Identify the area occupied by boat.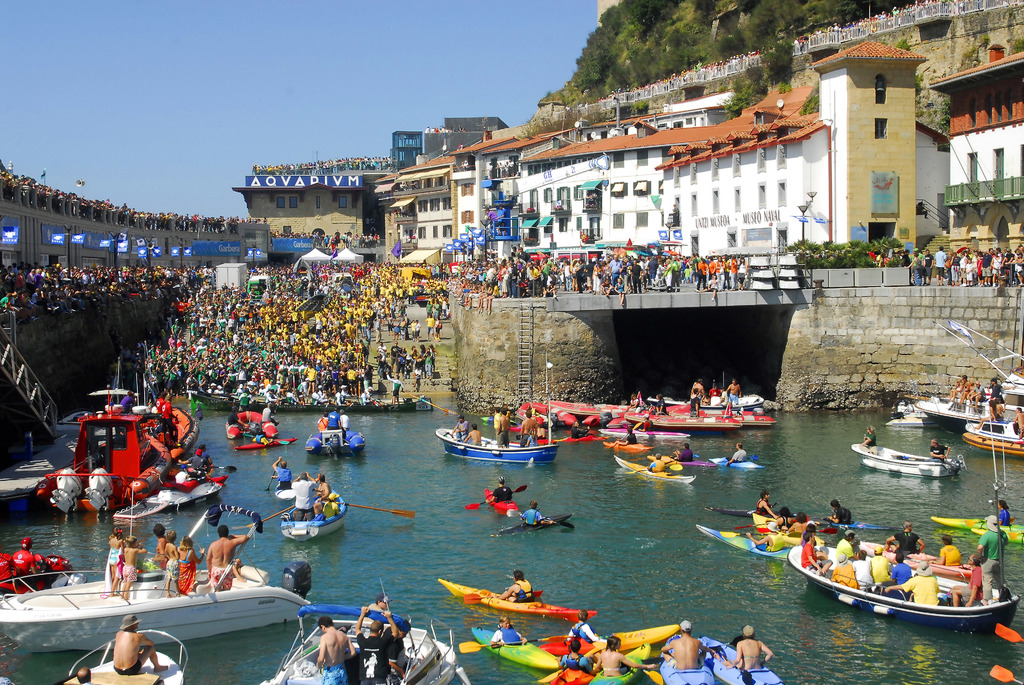
Area: bbox=[468, 618, 684, 677].
